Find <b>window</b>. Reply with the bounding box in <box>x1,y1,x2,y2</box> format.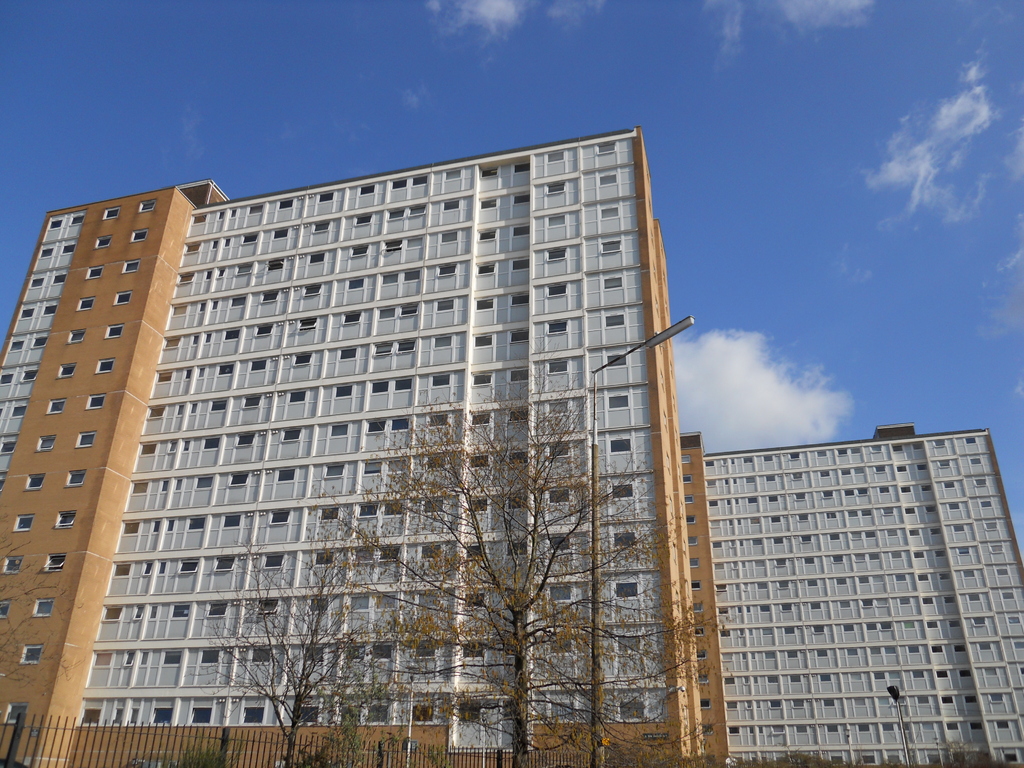
<box>769,701,781,709</box>.
